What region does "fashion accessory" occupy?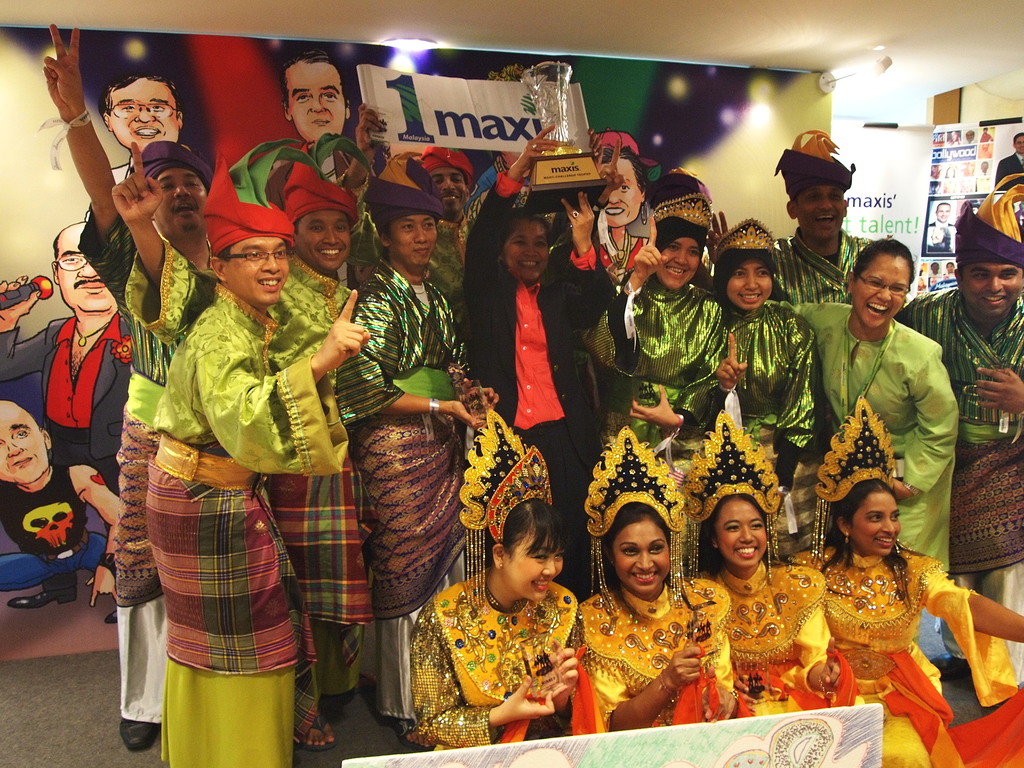
35,106,93,172.
